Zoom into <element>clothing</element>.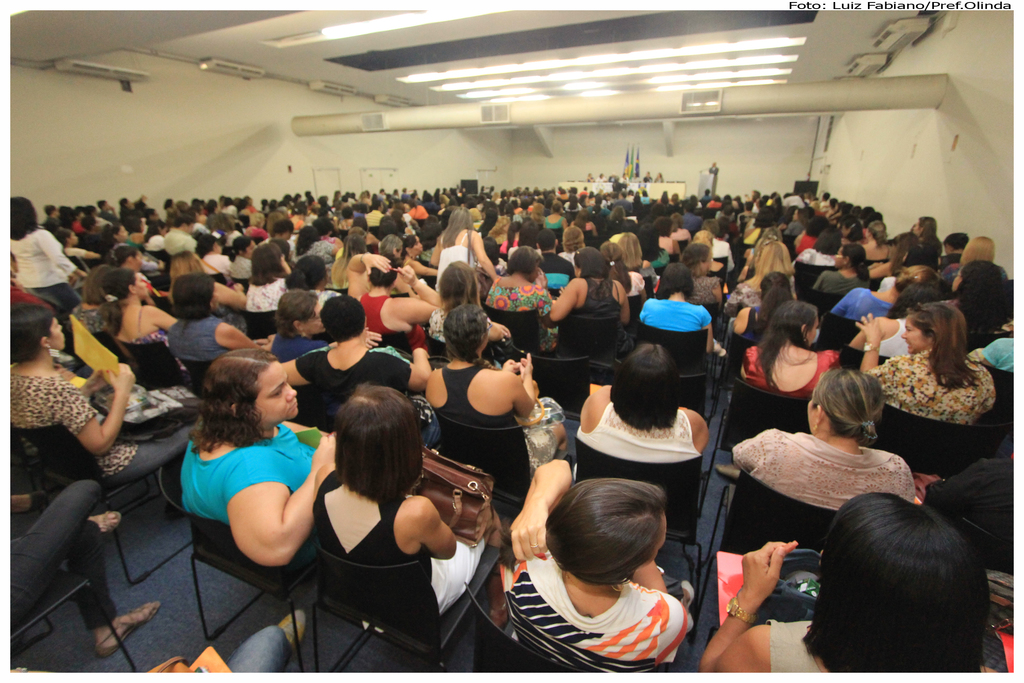
Zoom target: bbox=(732, 308, 767, 345).
